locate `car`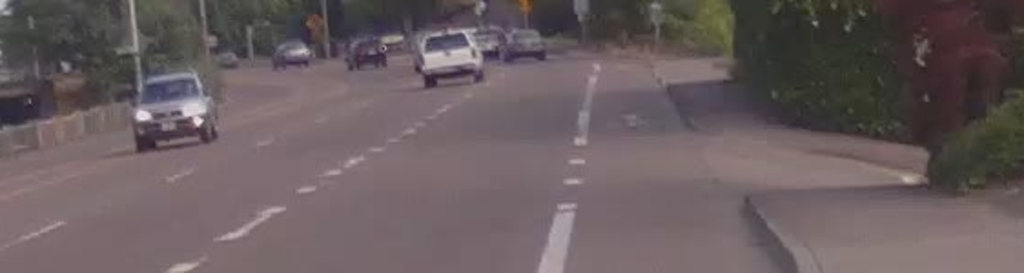
pyautogui.locateOnScreen(131, 69, 215, 153)
